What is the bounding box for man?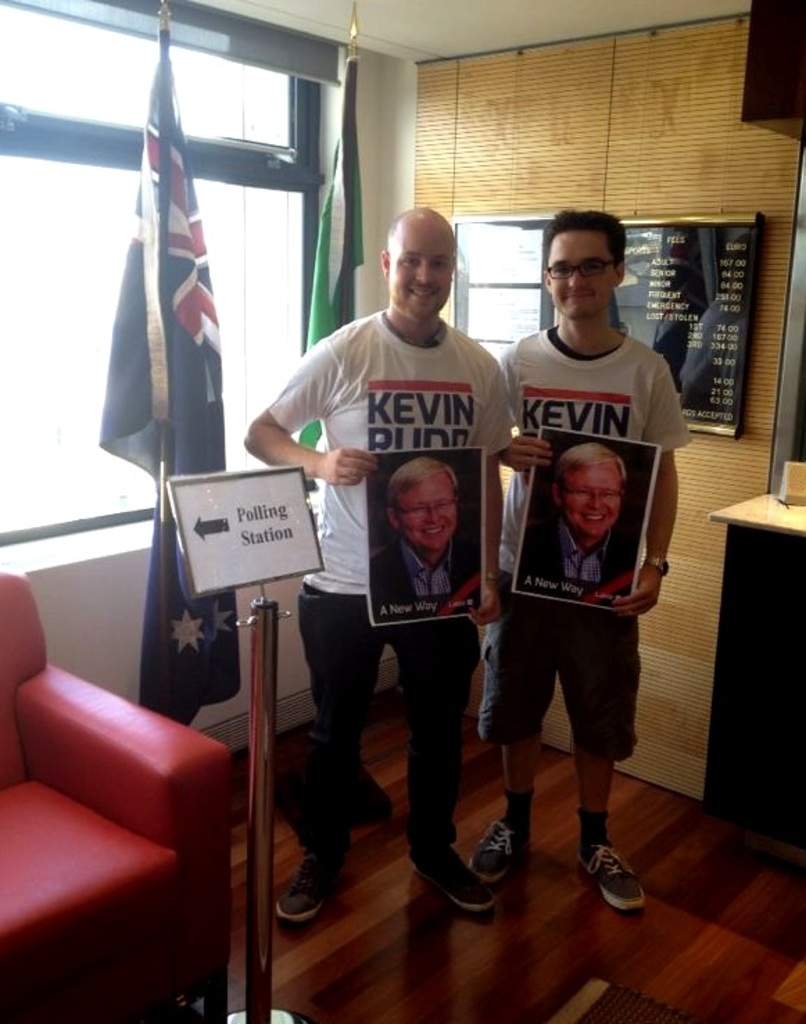
240 204 501 931.
